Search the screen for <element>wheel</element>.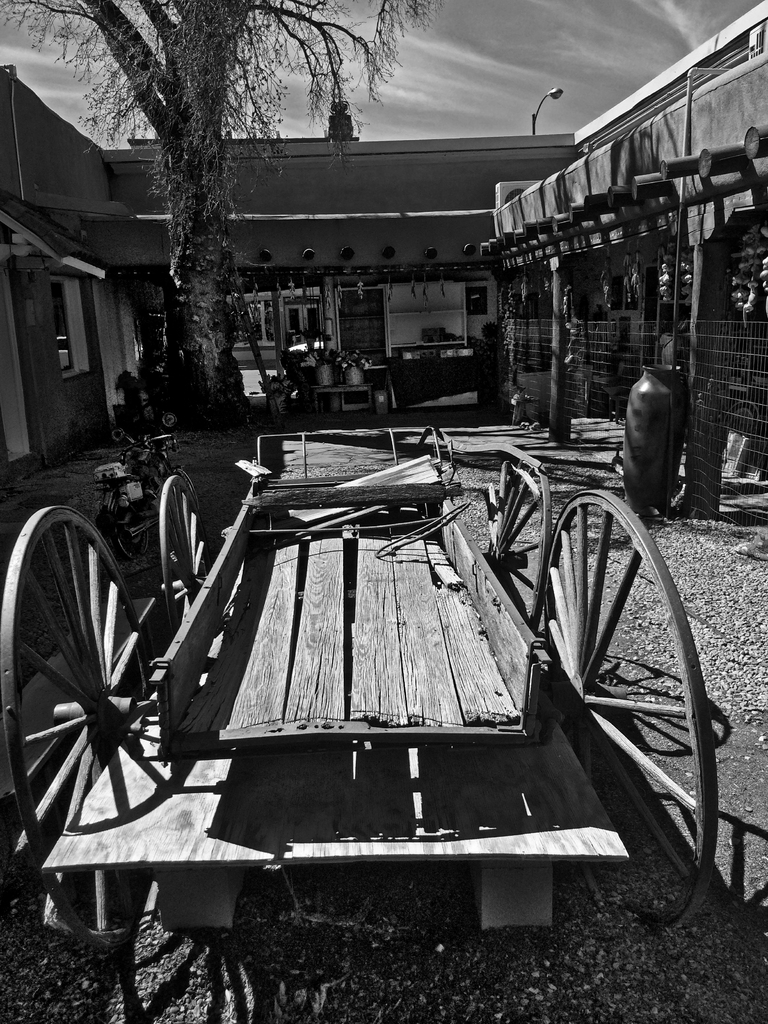
Found at [0,504,154,947].
